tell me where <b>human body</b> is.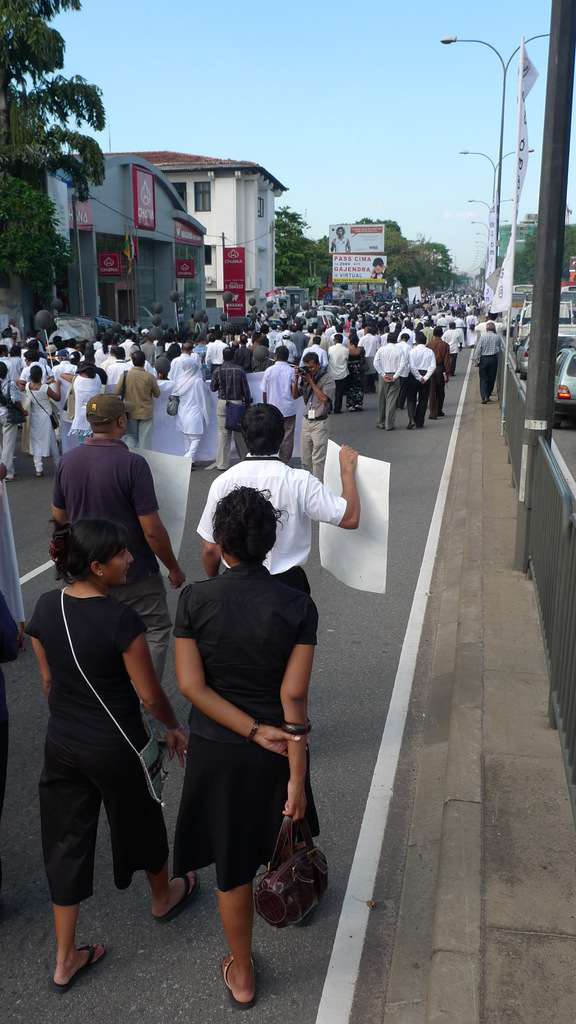
<b>human body</b> is at (x1=274, y1=328, x2=298, y2=360).
